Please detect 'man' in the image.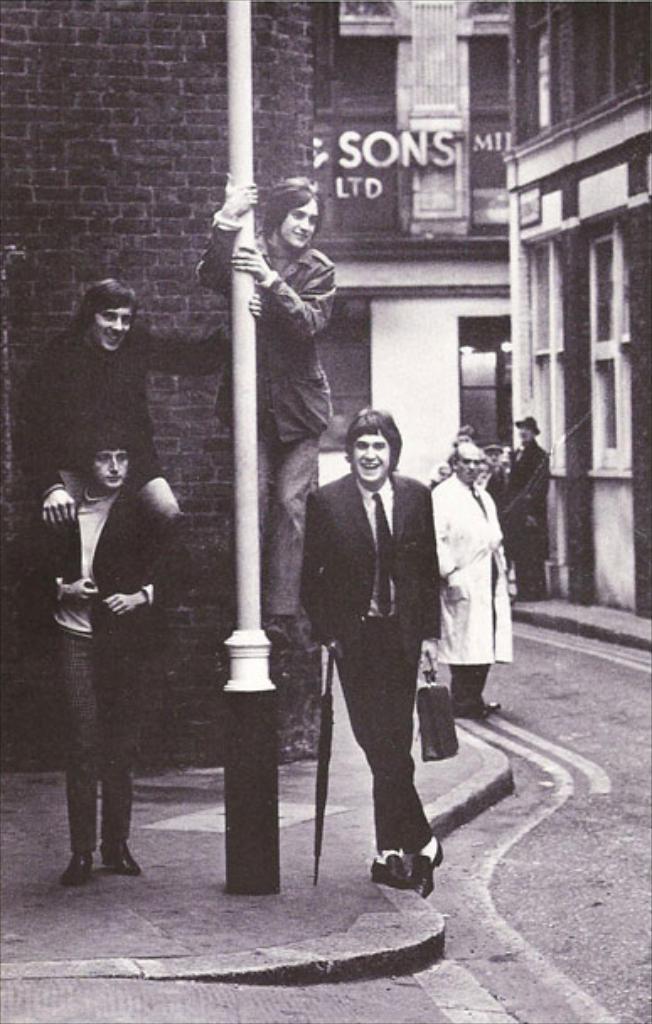
Rect(423, 445, 516, 729).
